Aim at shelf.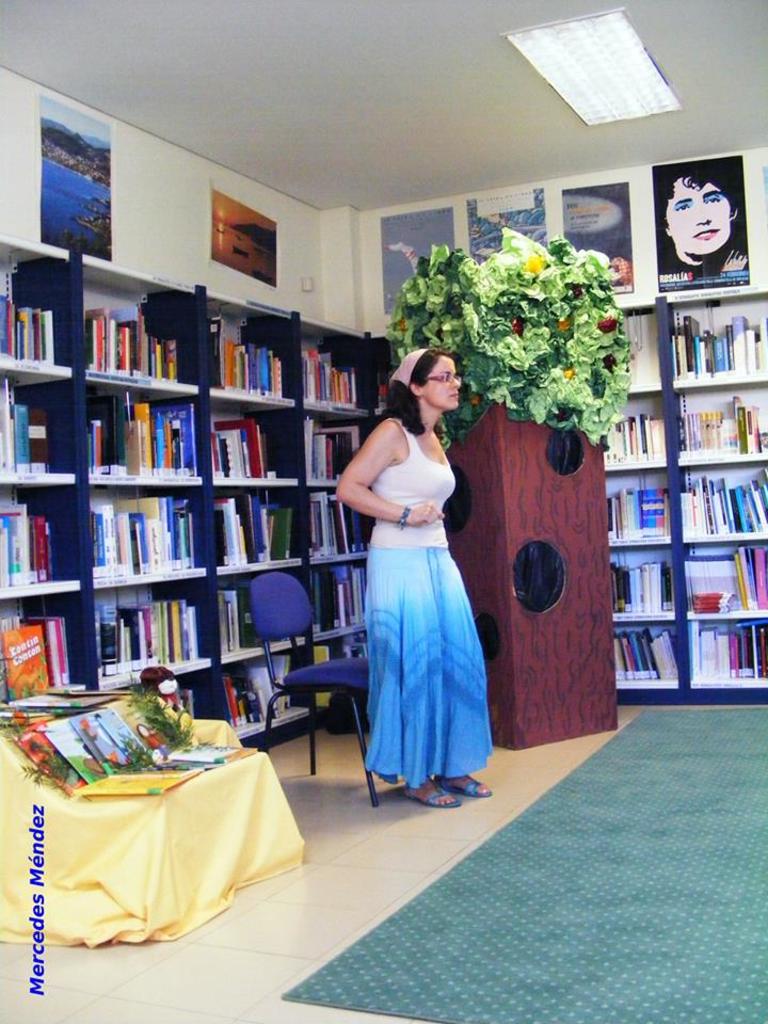
Aimed at 683 381 767 468.
